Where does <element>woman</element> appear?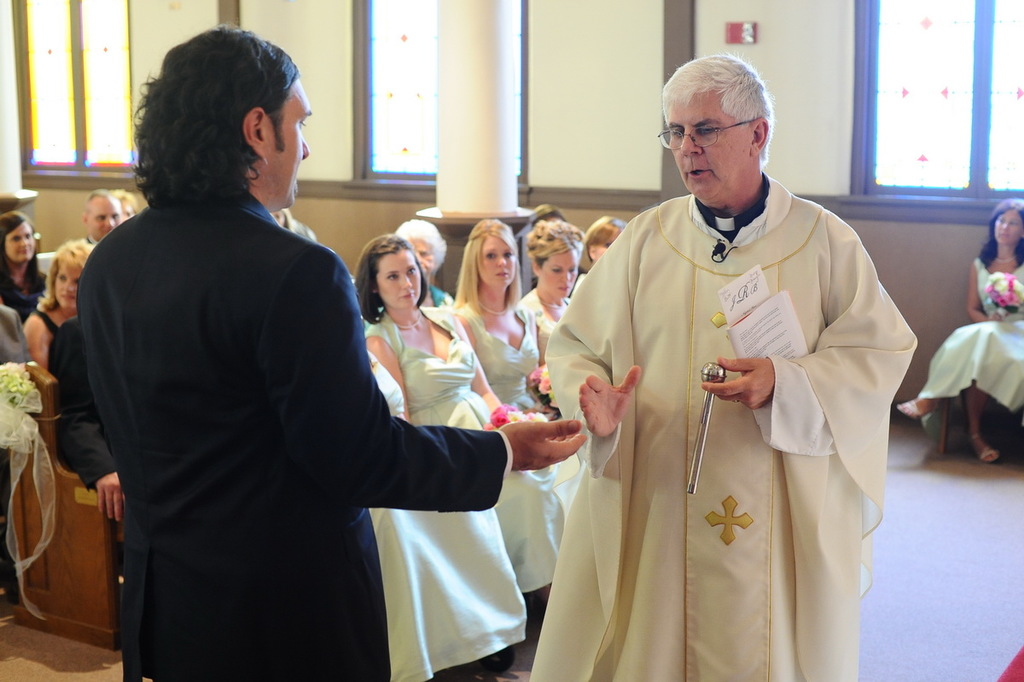
Appears at 24:236:98:370.
